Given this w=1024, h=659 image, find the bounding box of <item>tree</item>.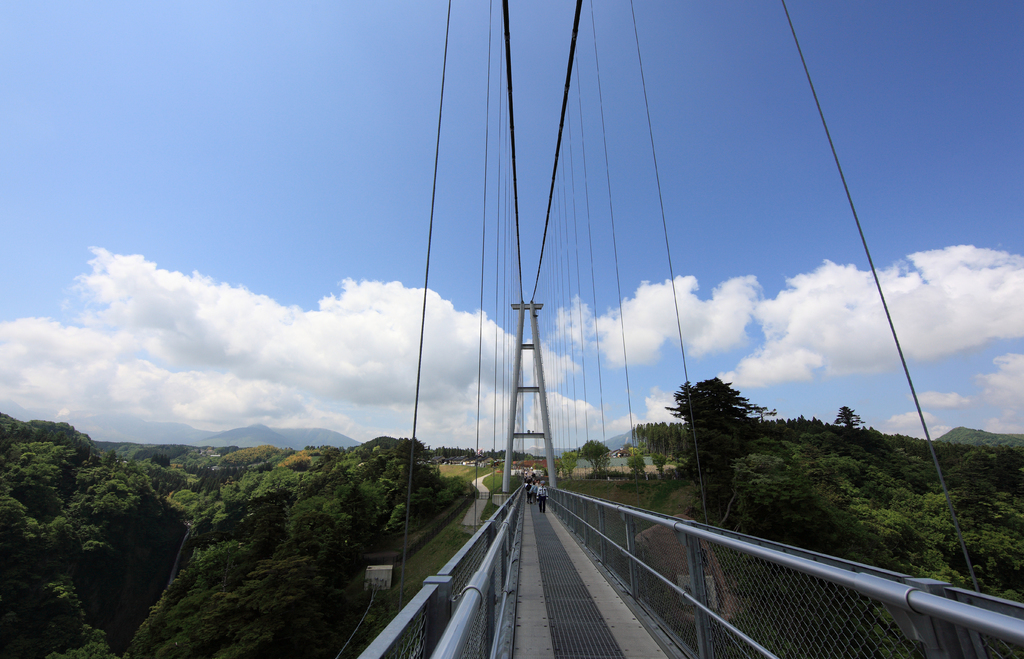
box=[582, 440, 611, 478].
